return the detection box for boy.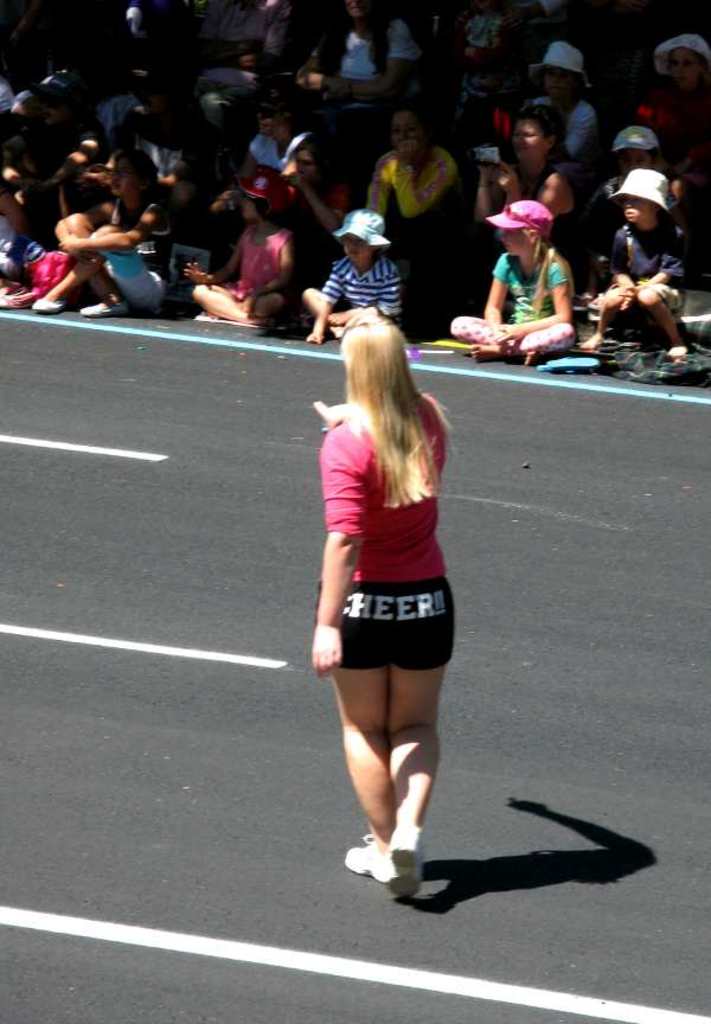
BBox(299, 207, 403, 346).
